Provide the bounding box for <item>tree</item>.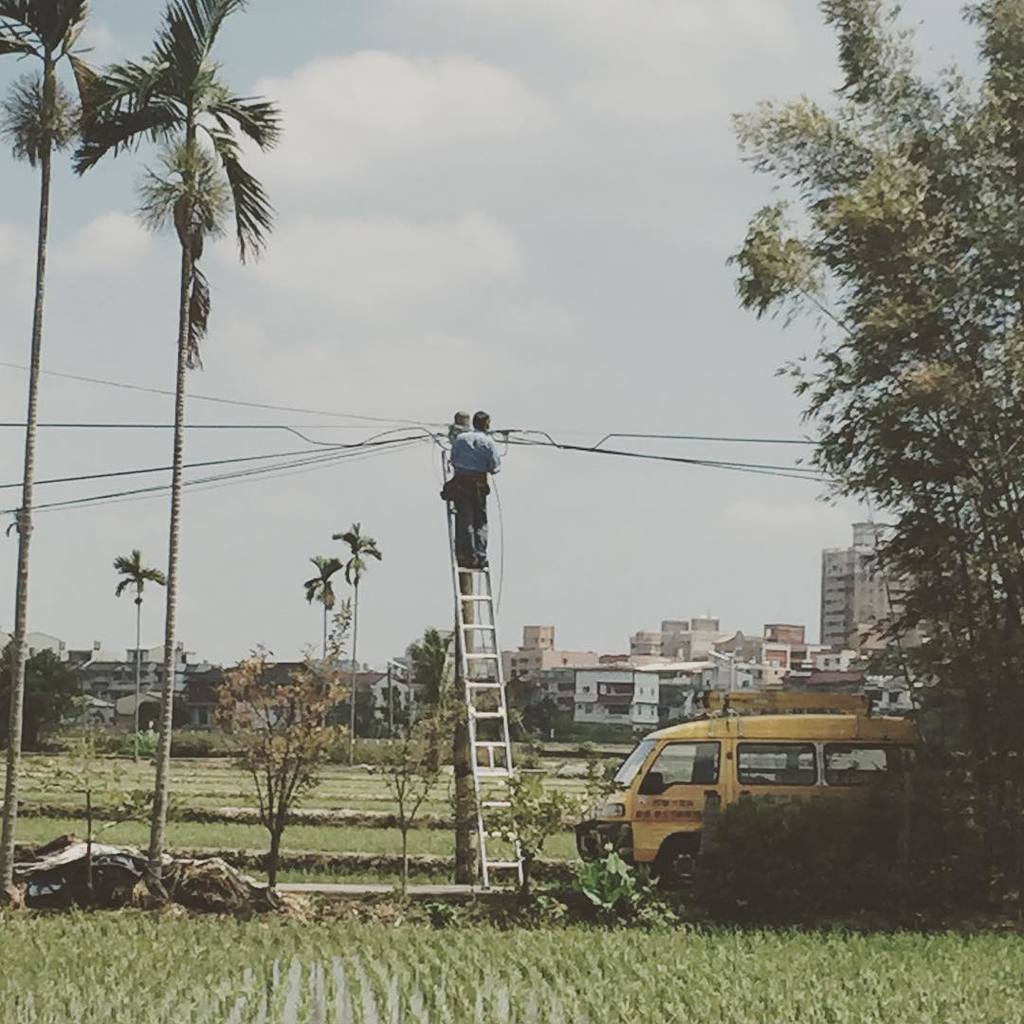
l=104, t=535, r=175, b=760.
